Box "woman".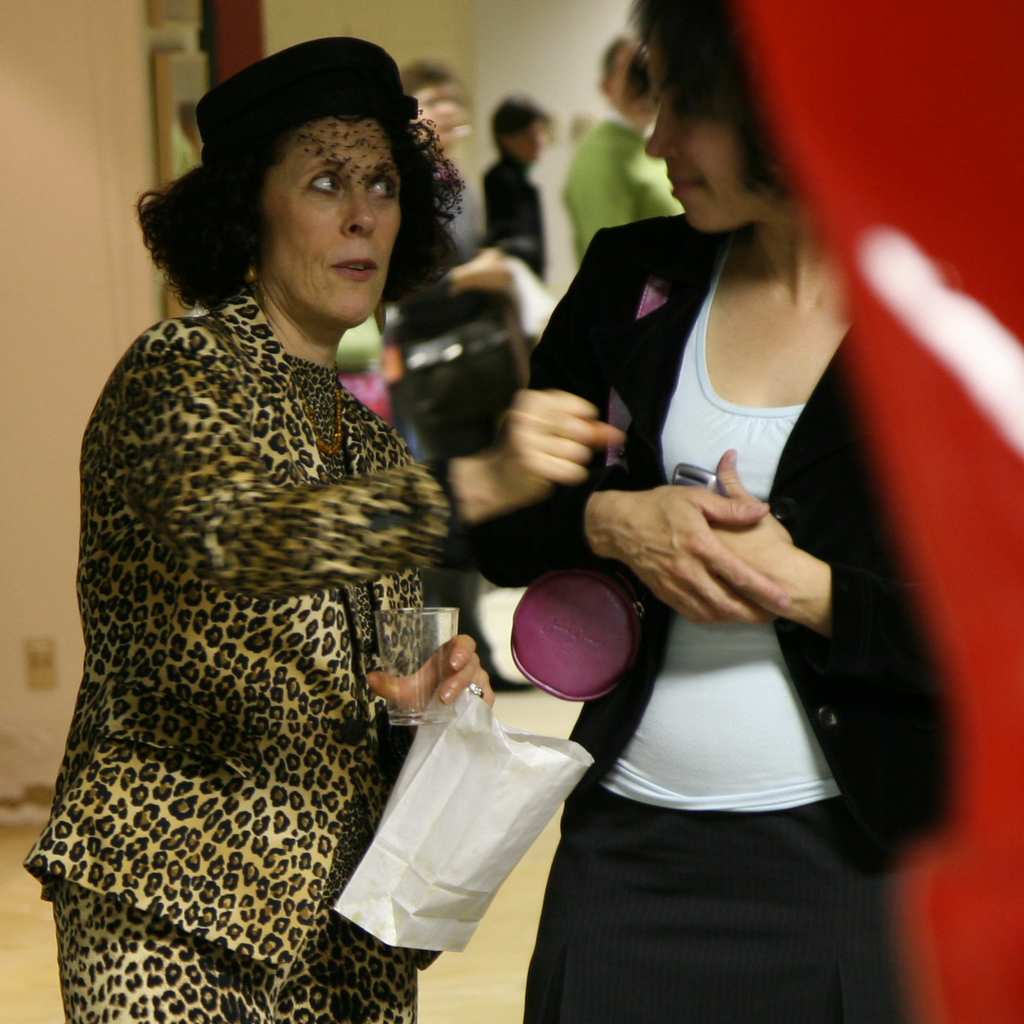
[x1=9, y1=26, x2=615, y2=1023].
